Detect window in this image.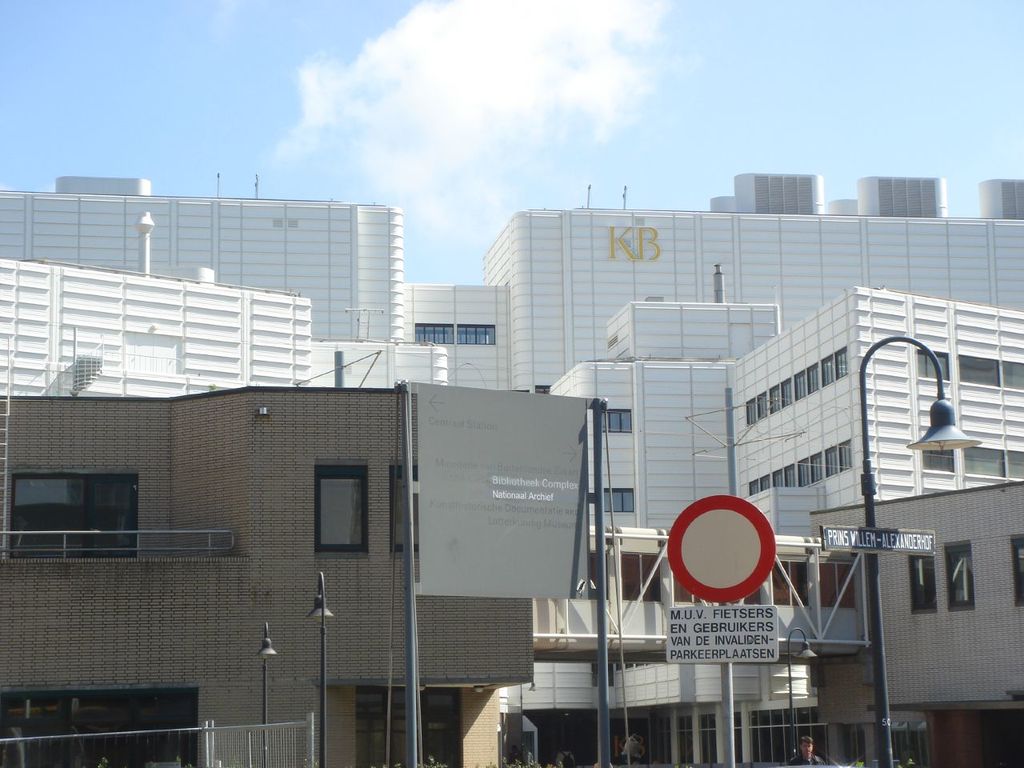
Detection: bbox=[358, 688, 462, 767].
